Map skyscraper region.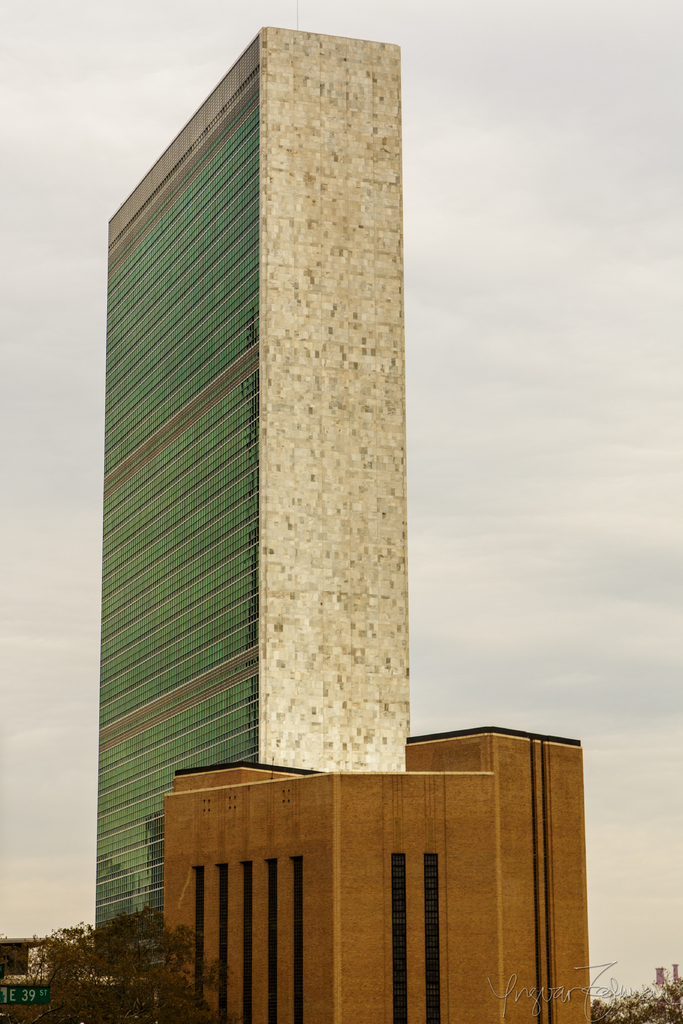
Mapped to {"x1": 84, "y1": 8, "x2": 466, "y2": 883}.
